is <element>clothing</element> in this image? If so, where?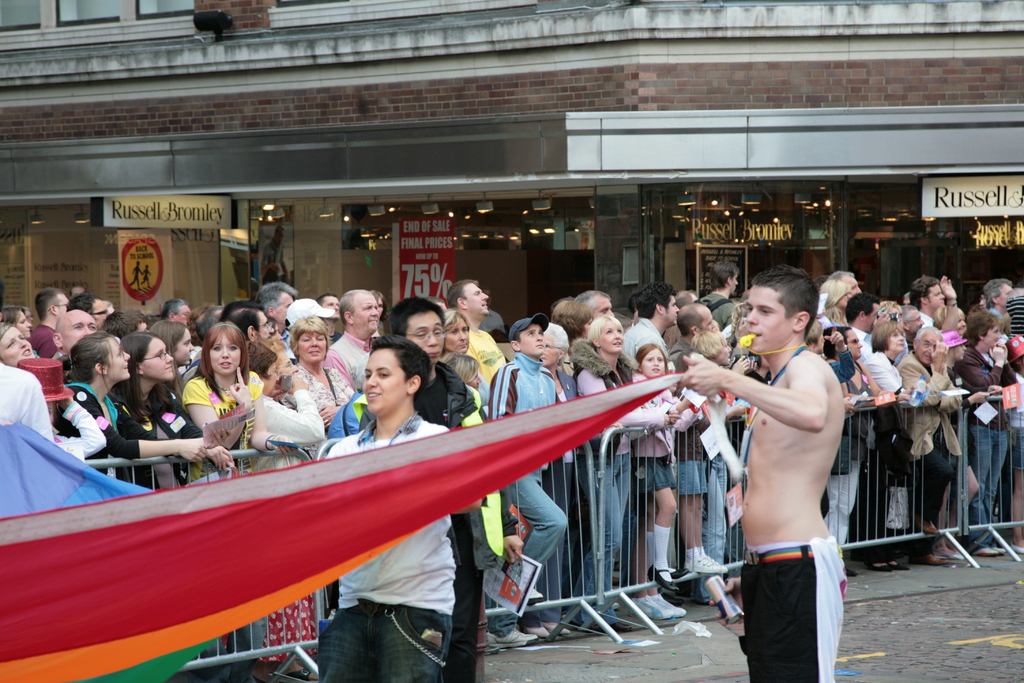
Yes, at [315,409,461,682].
